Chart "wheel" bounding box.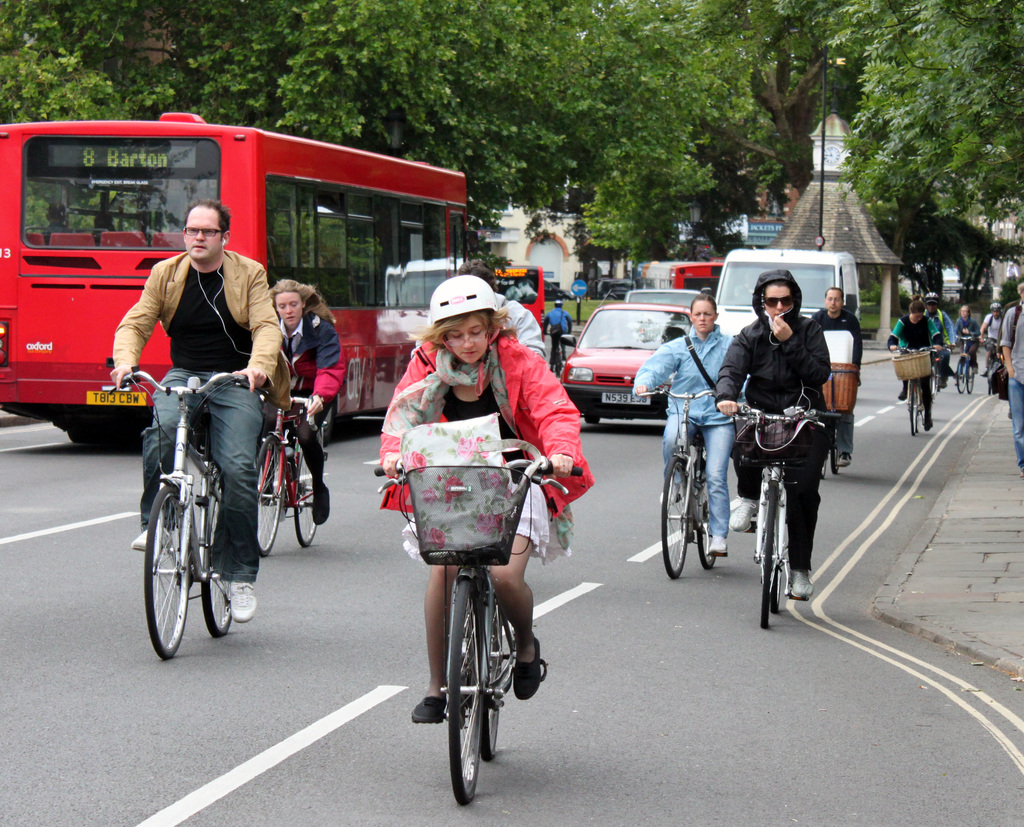
Charted: bbox=(964, 364, 972, 391).
